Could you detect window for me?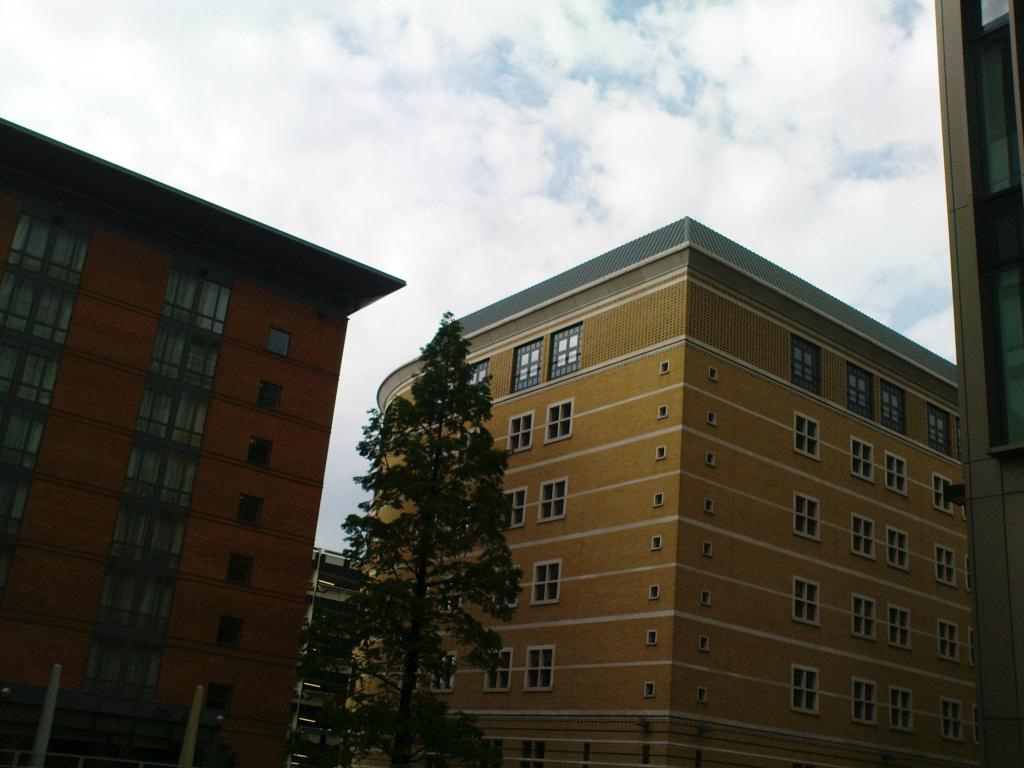
Detection result: bbox=[431, 654, 455, 695].
